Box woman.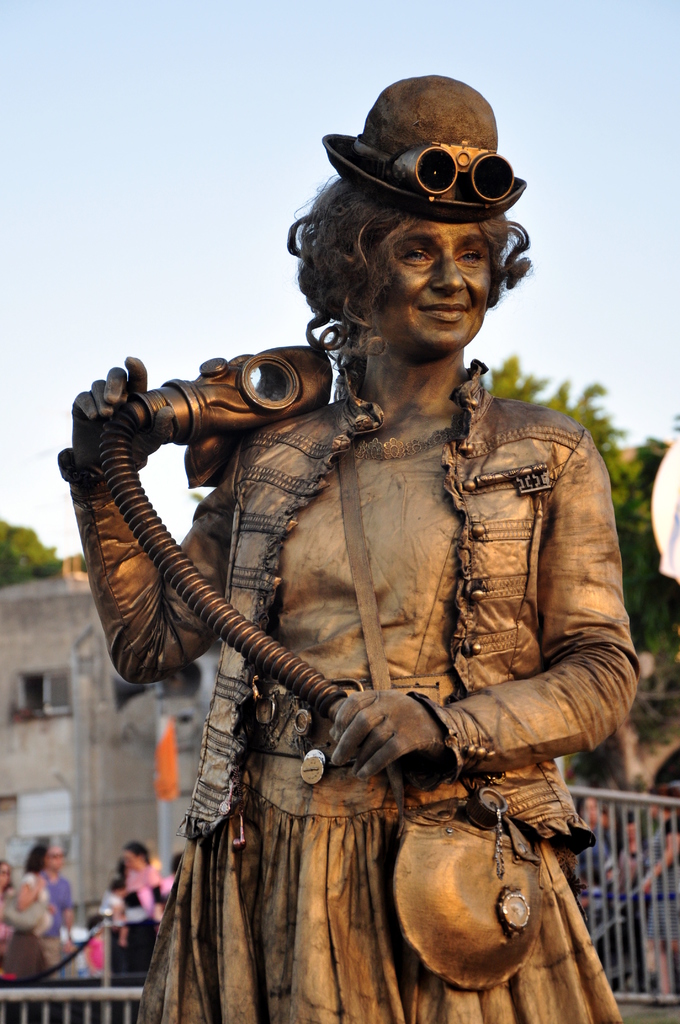
(26, 840, 79, 938).
